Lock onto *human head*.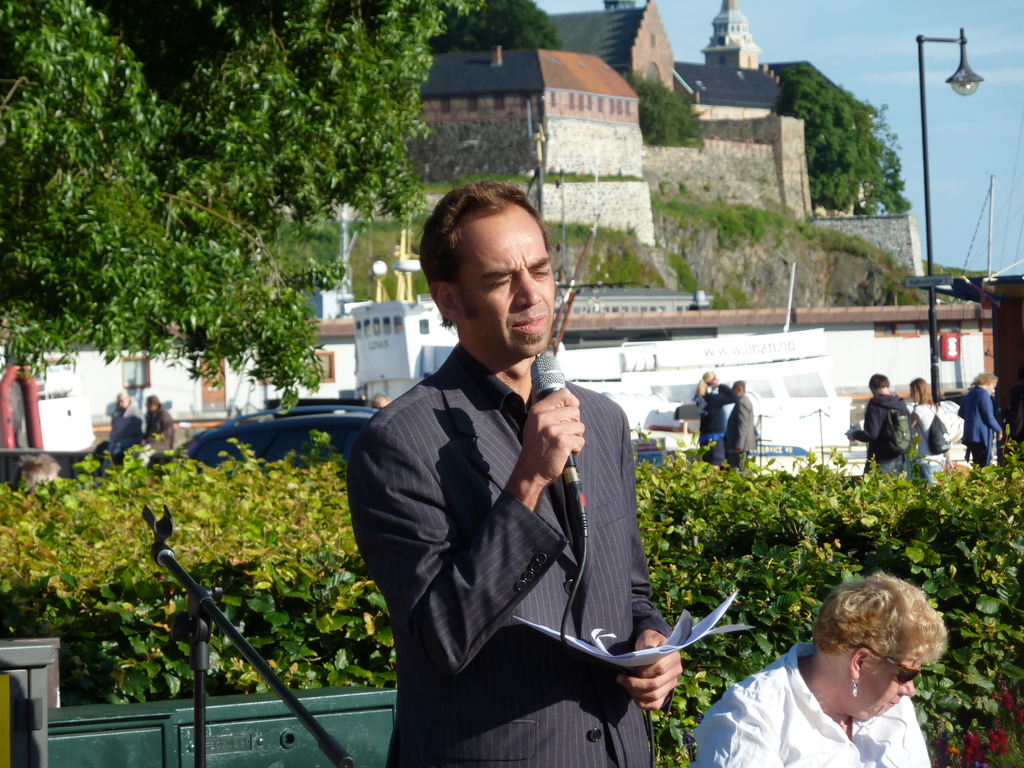
Locked: l=976, t=376, r=996, b=392.
